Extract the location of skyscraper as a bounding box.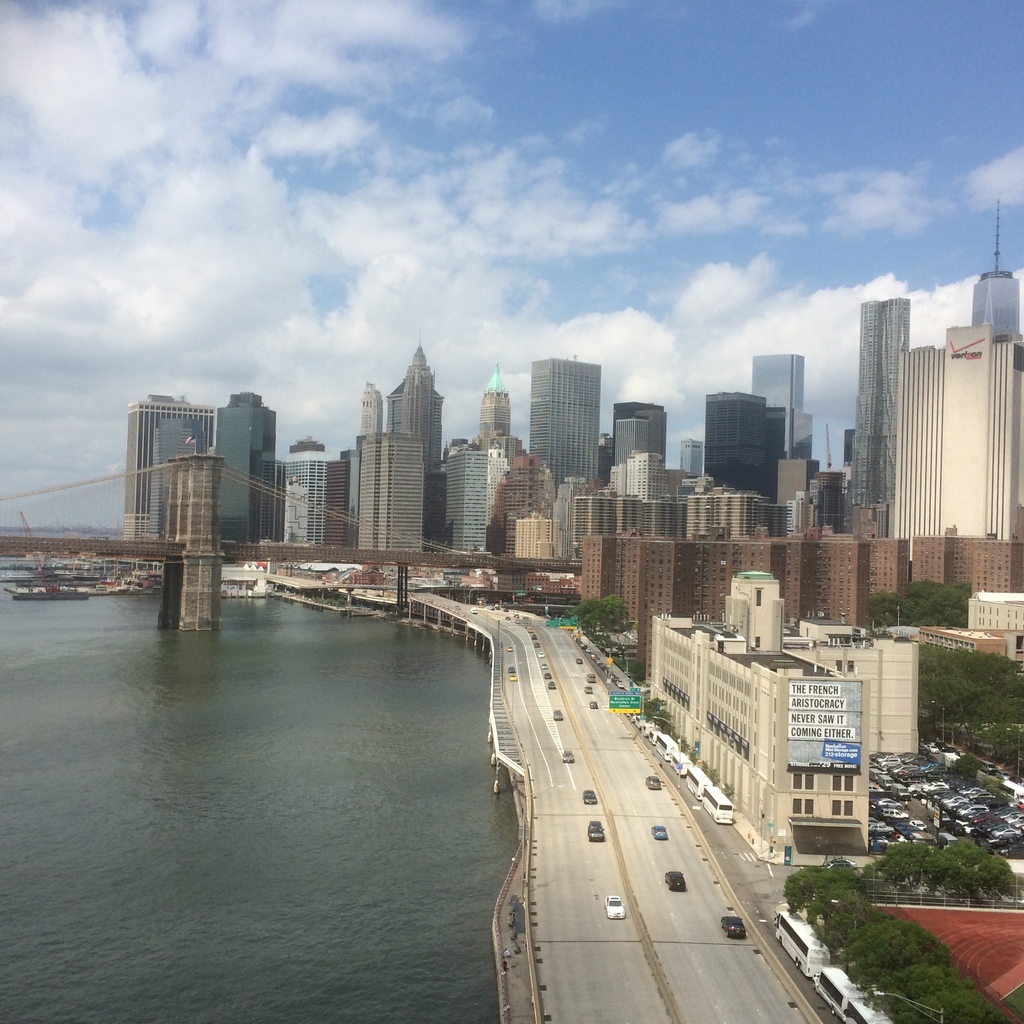
{"x1": 848, "y1": 298, "x2": 911, "y2": 506}.
